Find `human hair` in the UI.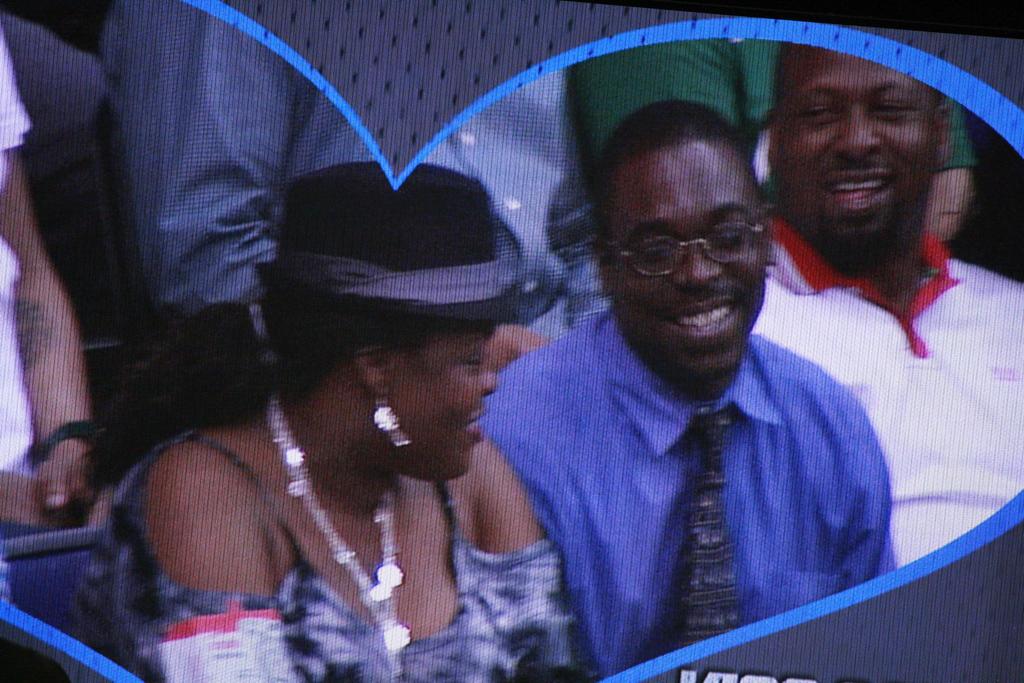
UI element at (77,278,496,499).
